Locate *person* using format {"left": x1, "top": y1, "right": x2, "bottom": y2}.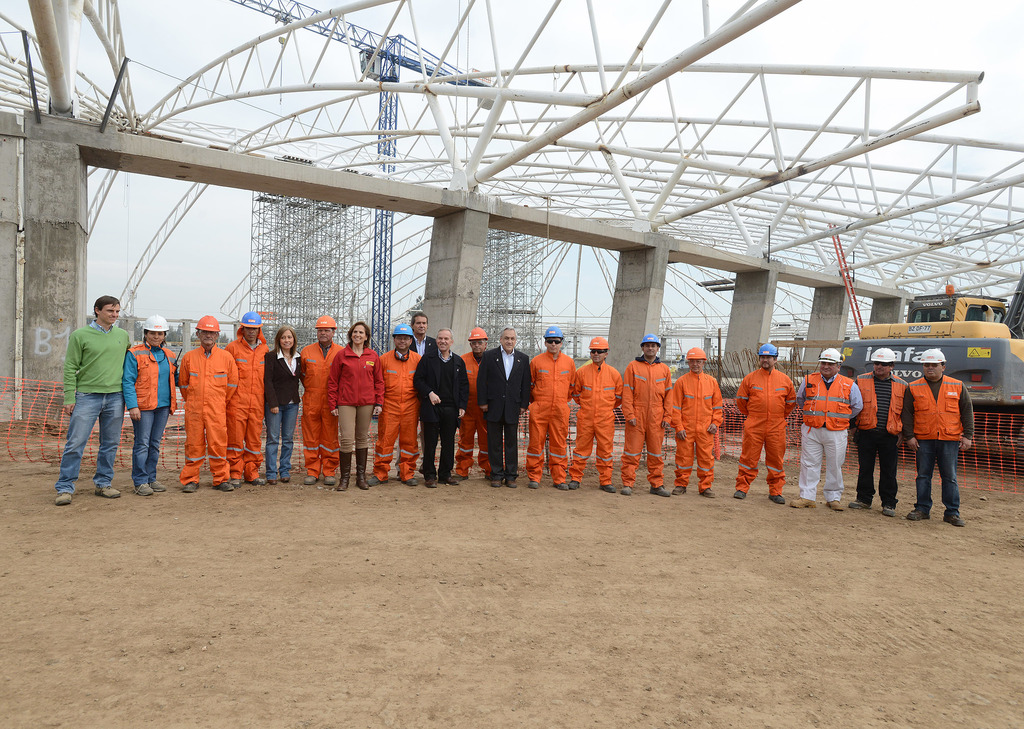
{"left": 123, "top": 313, "right": 179, "bottom": 493}.
